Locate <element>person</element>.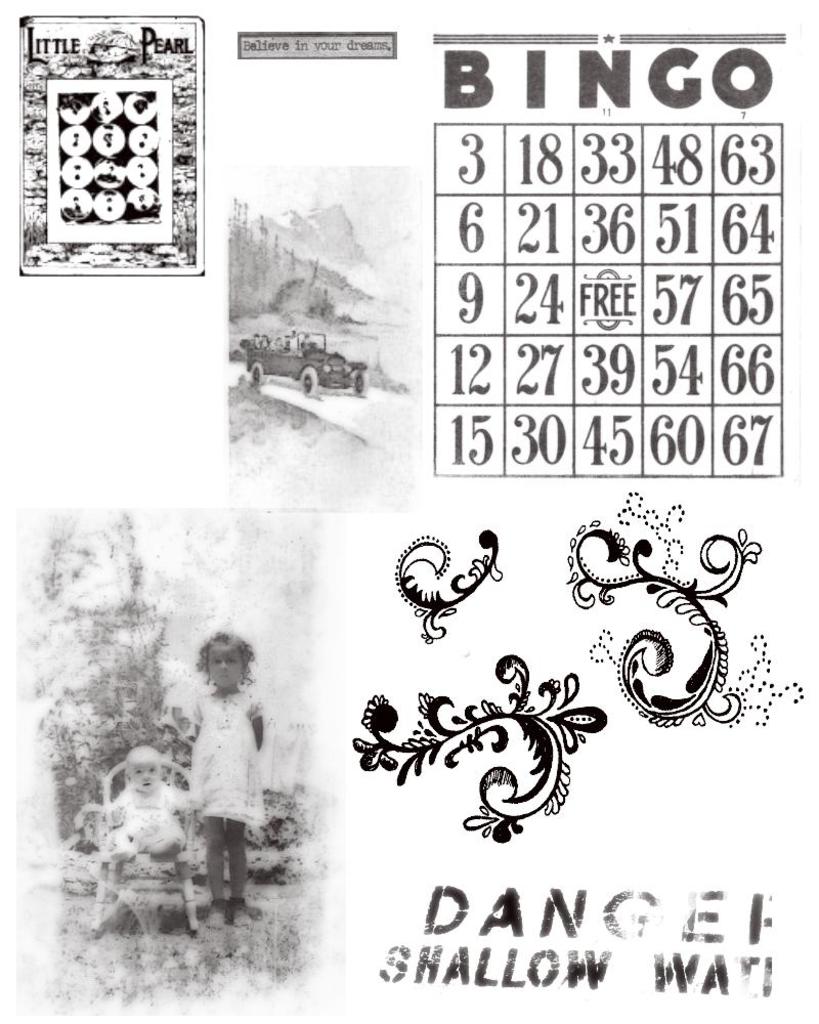
Bounding box: bbox=(94, 741, 188, 874).
